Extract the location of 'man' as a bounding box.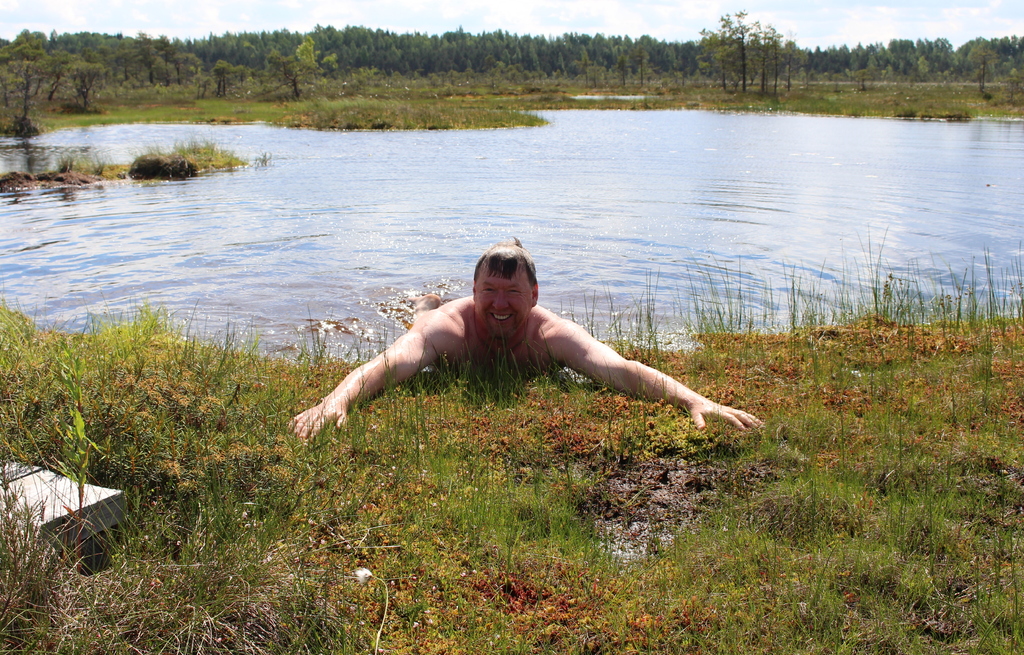
[301,224,710,473].
